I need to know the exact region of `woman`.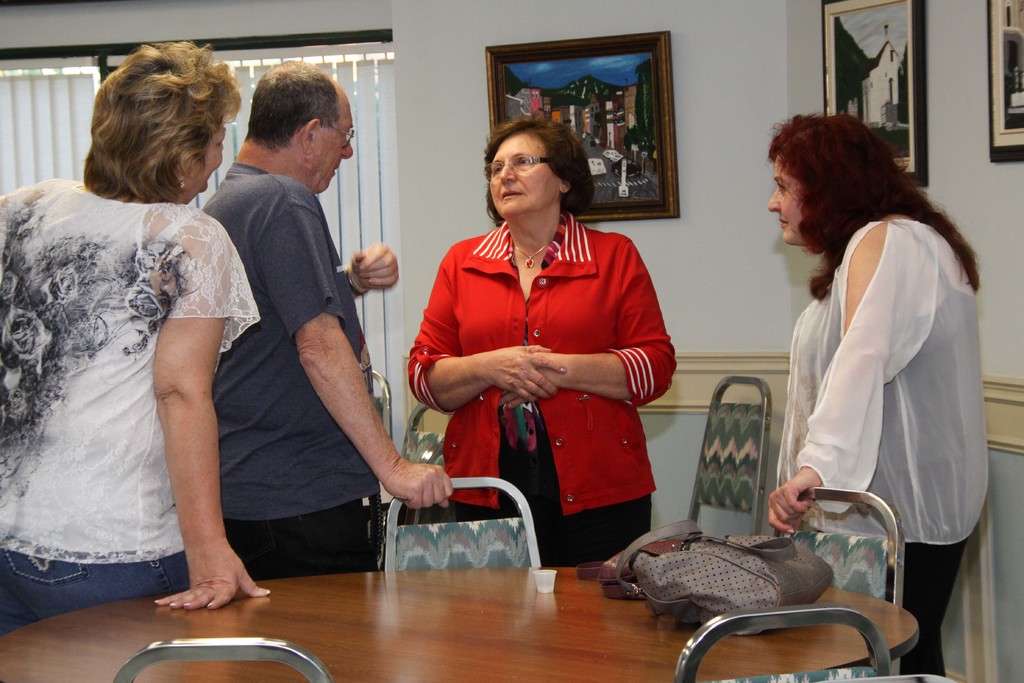
Region: 406,117,675,582.
